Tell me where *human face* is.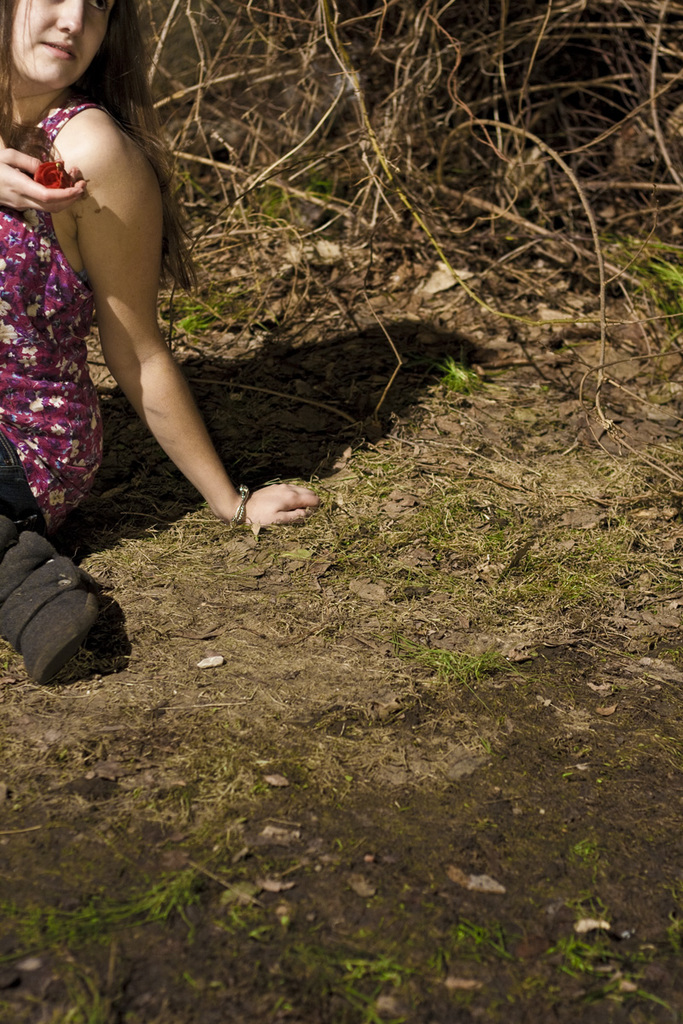
*human face* is at <bbox>12, 0, 107, 82</bbox>.
